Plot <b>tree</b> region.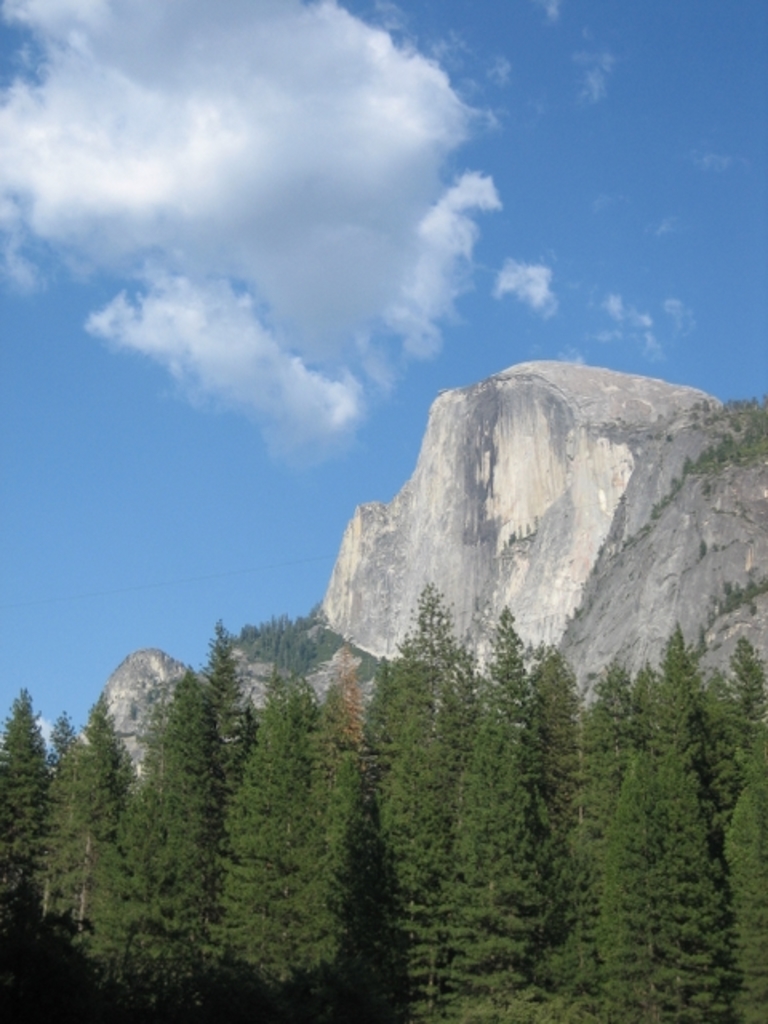
Plotted at {"x1": 440, "y1": 597, "x2": 550, "y2": 1022}.
